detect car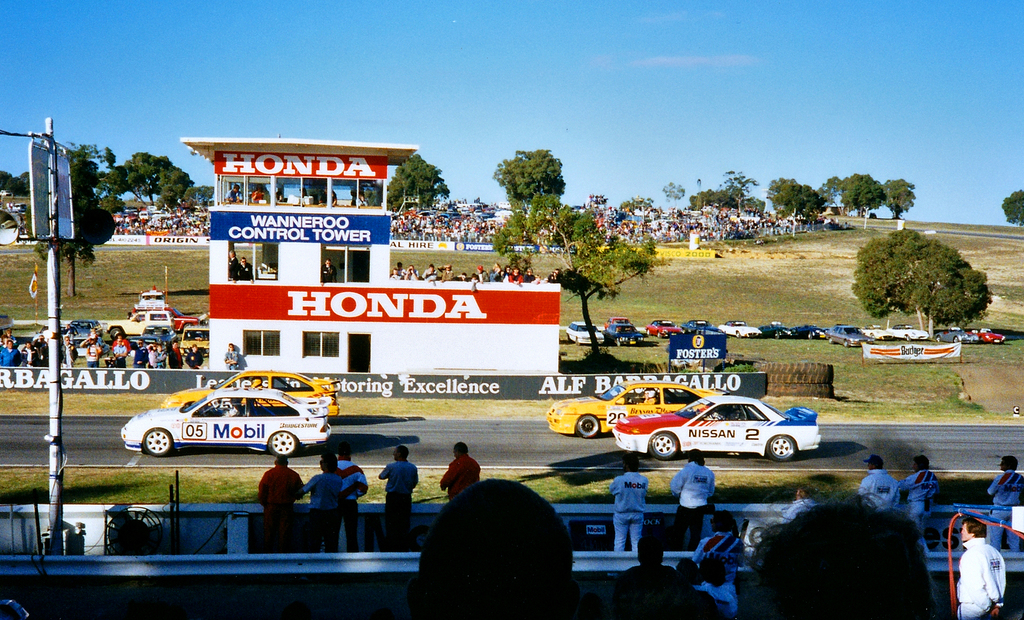
967/329/1004/343
